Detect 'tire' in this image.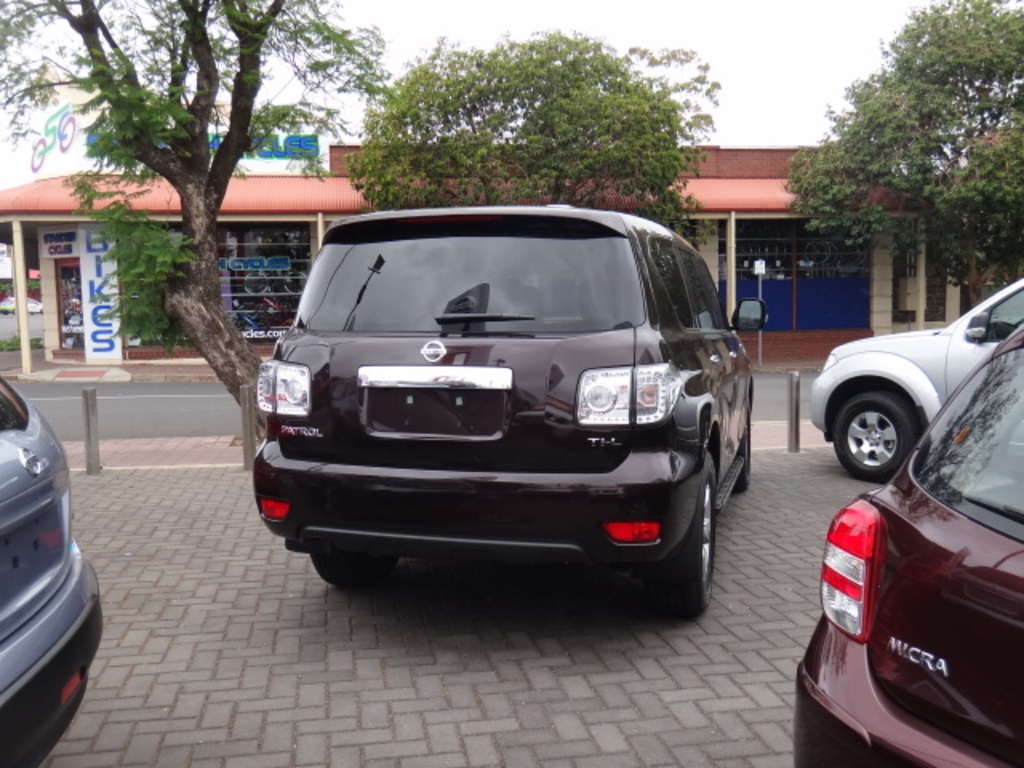
Detection: 829/389/907/469.
